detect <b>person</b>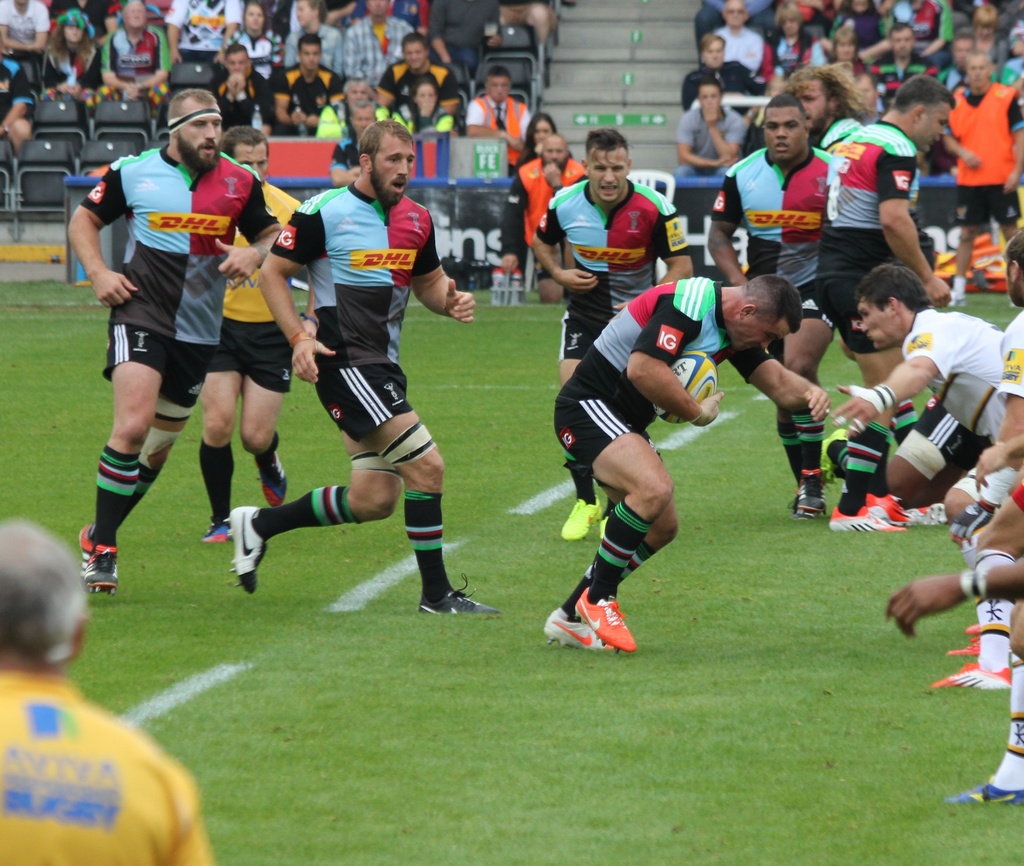
<region>63, 82, 286, 600</region>
